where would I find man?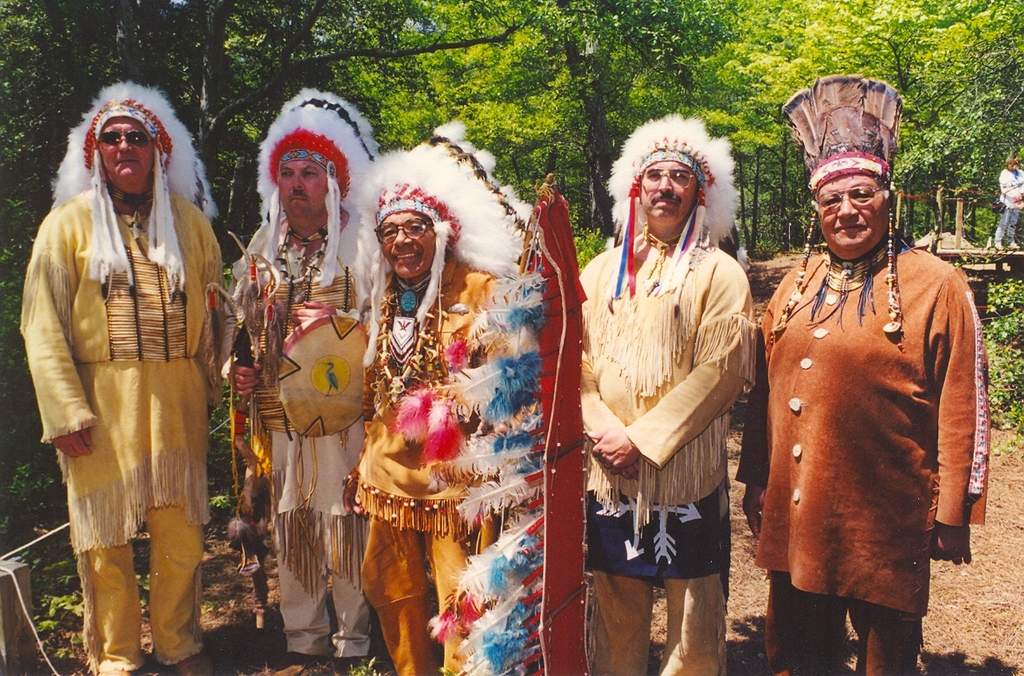
At (558,127,767,657).
